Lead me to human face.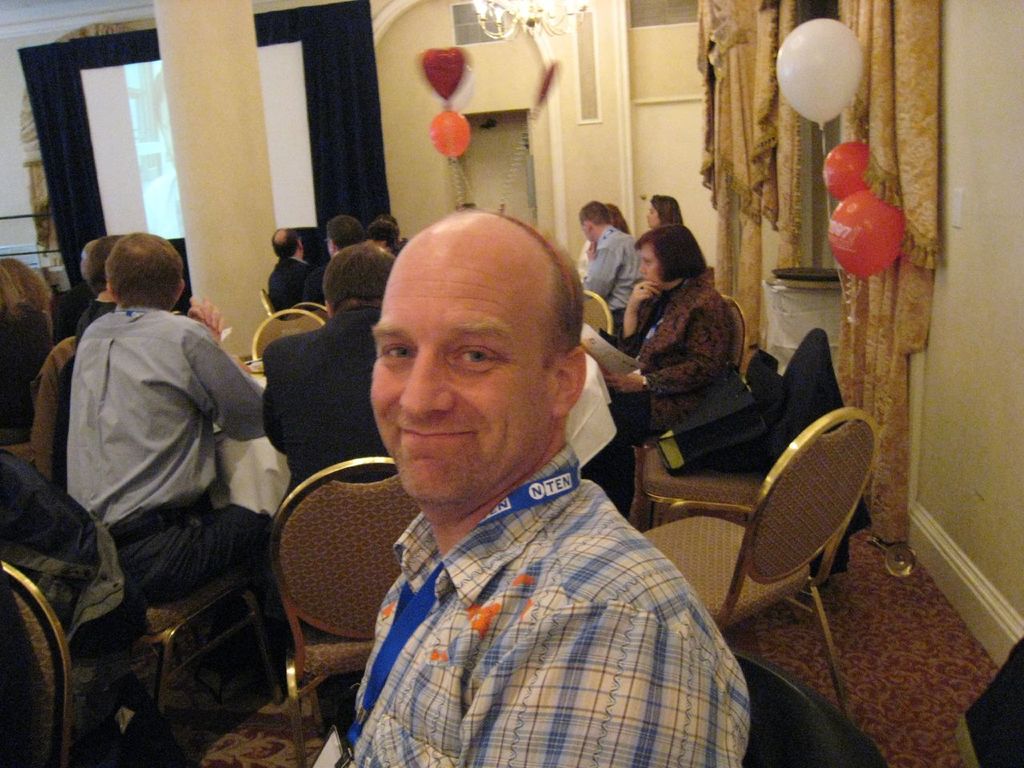
Lead to [x1=634, y1=243, x2=666, y2=293].
